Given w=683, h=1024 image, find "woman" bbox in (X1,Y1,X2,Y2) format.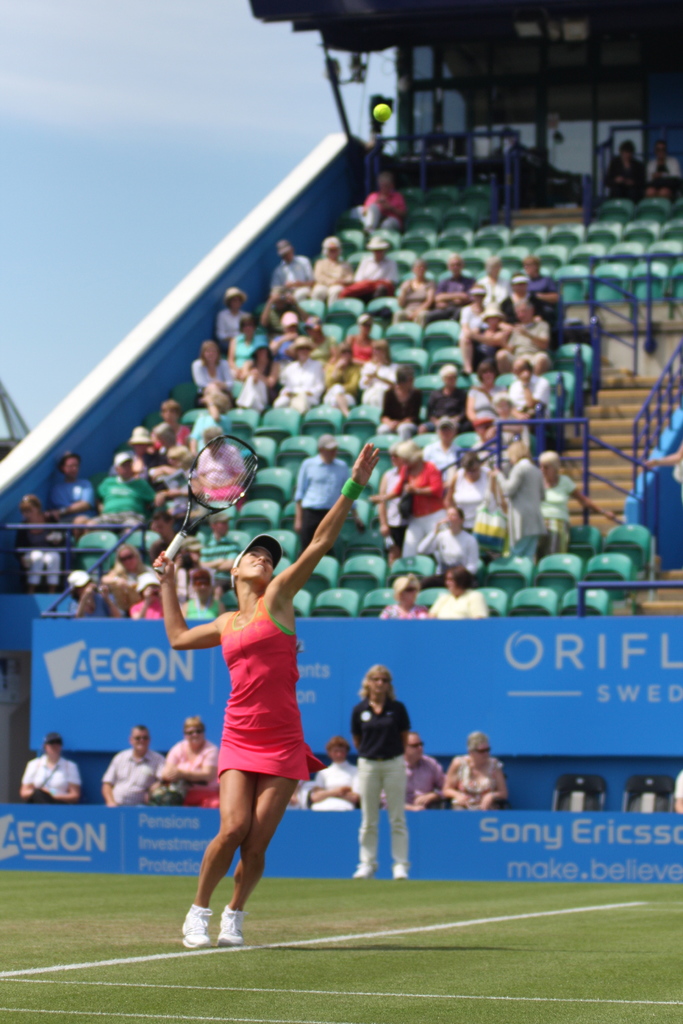
(442,449,506,540).
